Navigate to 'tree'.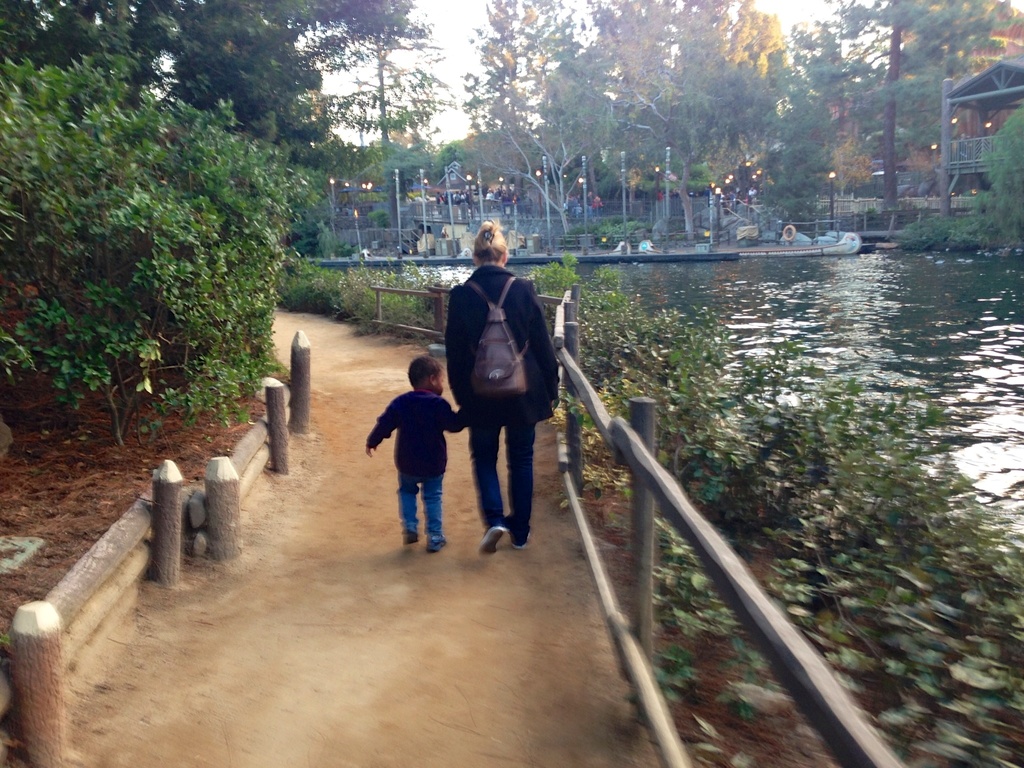
Navigation target: <region>28, 68, 318, 479</region>.
